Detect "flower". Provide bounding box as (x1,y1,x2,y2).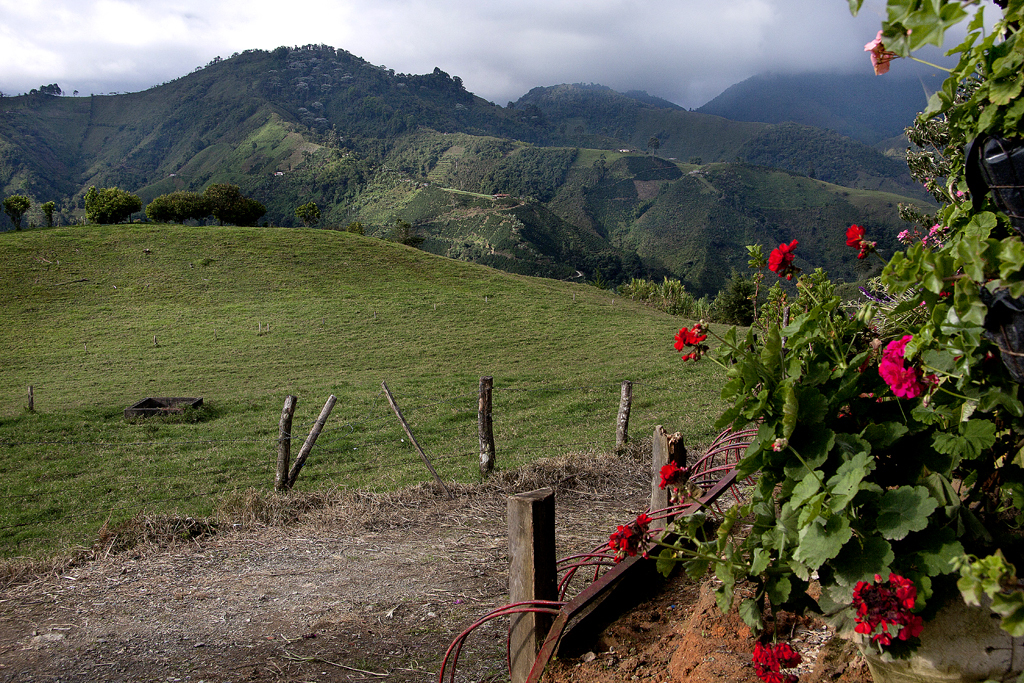
(919,224,936,243).
